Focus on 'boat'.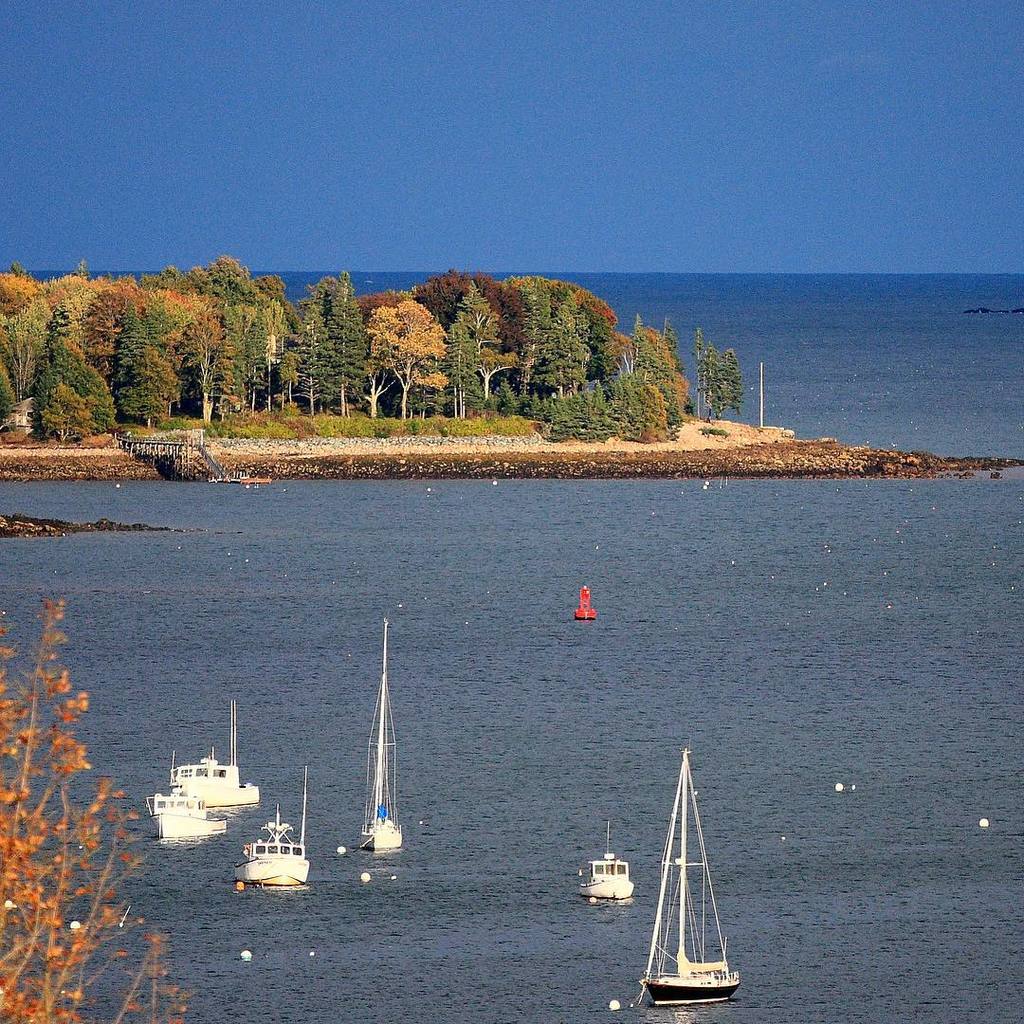
Focused at bbox(571, 814, 639, 910).
